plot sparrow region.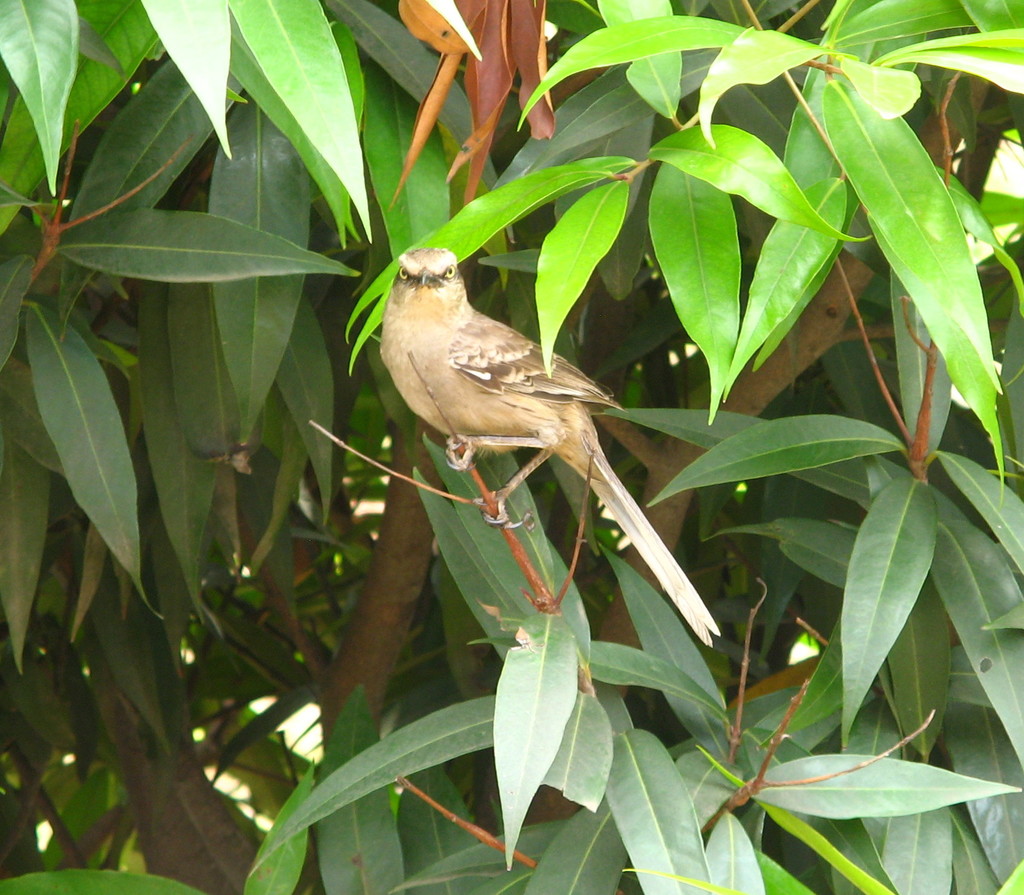
Plotted at (x1=368, y1=245, x2=733, y2=653).
